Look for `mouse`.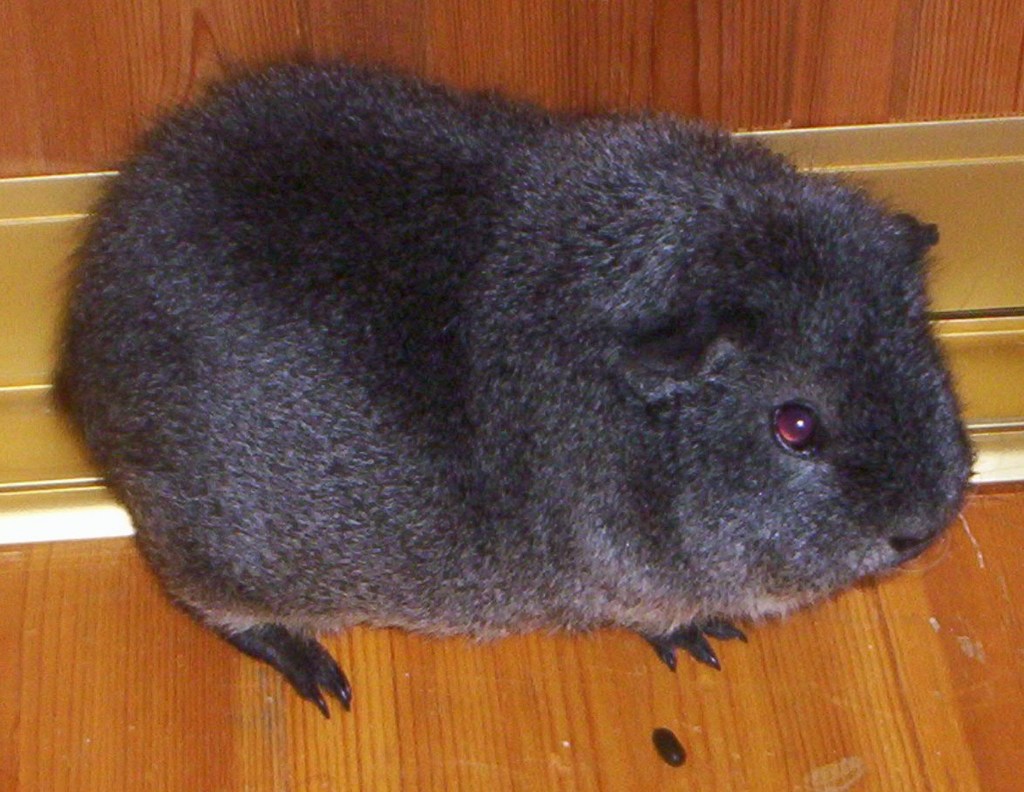
Found: detection(58, 63, 992, 687).
